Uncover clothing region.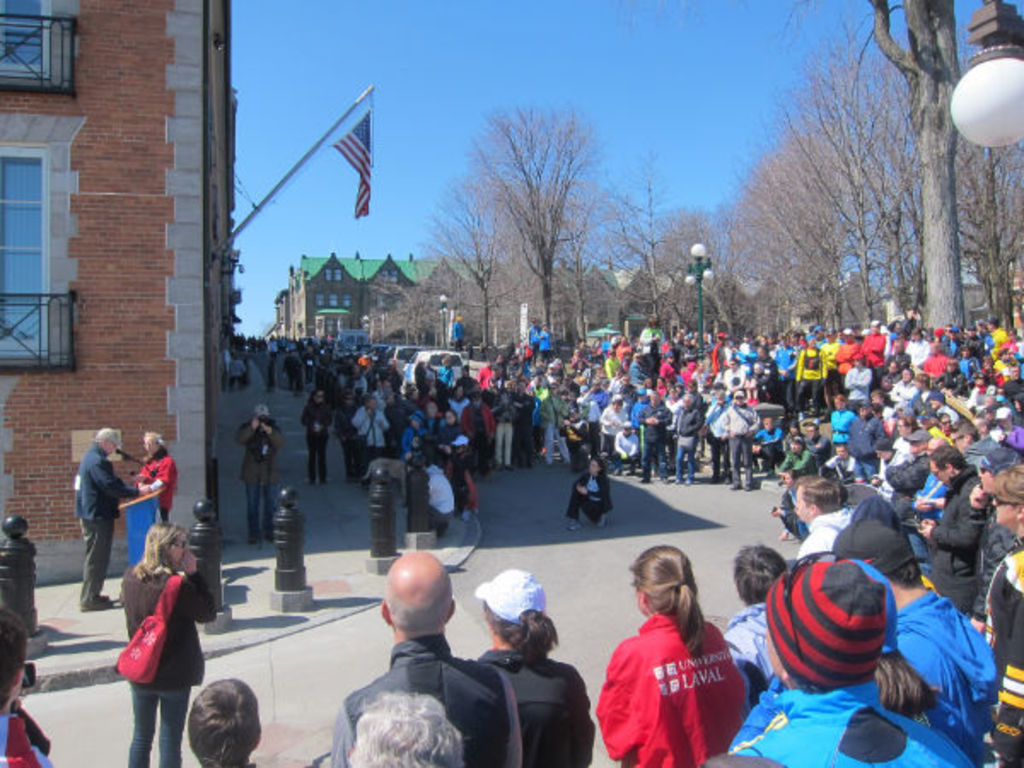
Uncovered: bbox=[138, 454, 172, 524].
